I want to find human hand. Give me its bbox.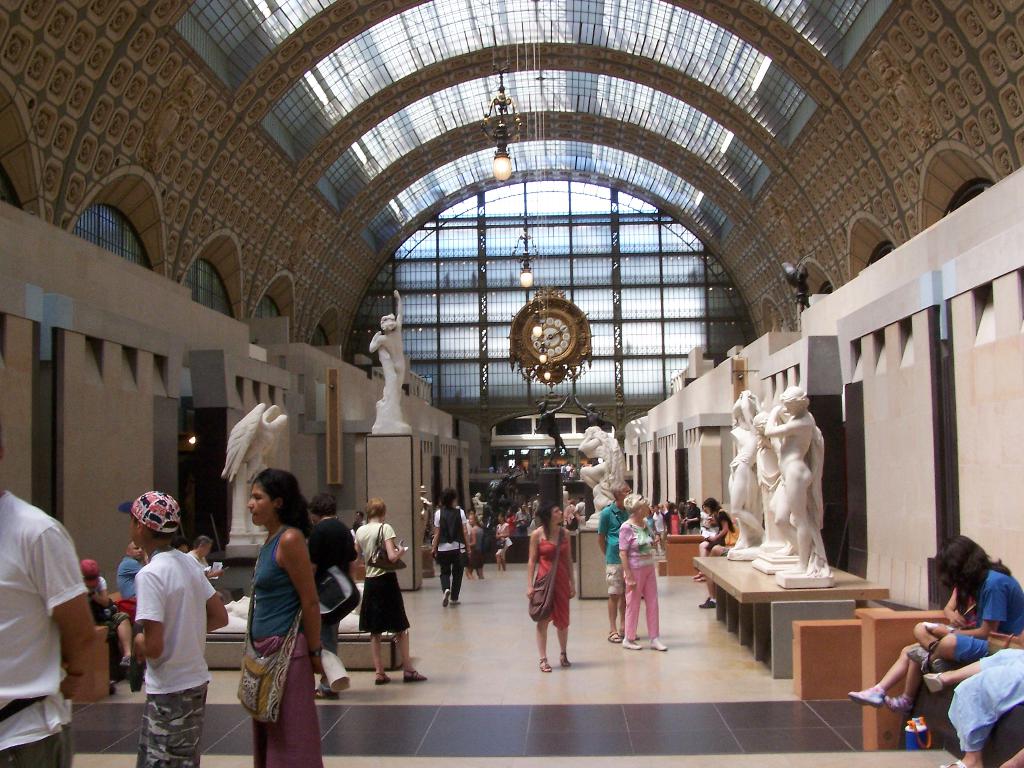
pyautogui.locateOnScreen(391, 289, 402, 303).
